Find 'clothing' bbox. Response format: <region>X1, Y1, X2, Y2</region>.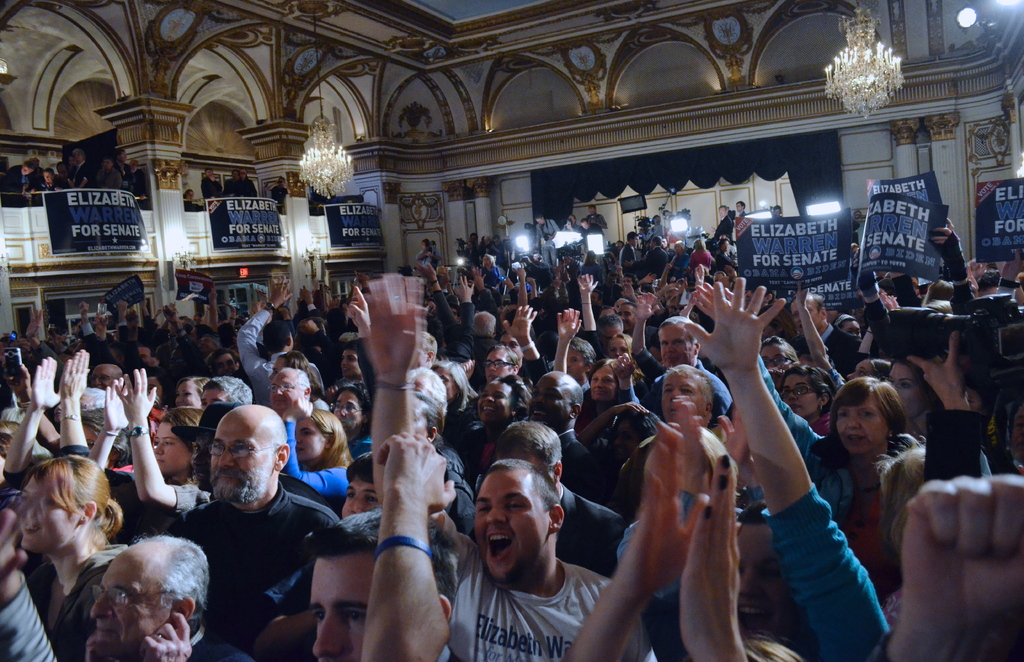
<region>535, 216, 561, 269</region>.
